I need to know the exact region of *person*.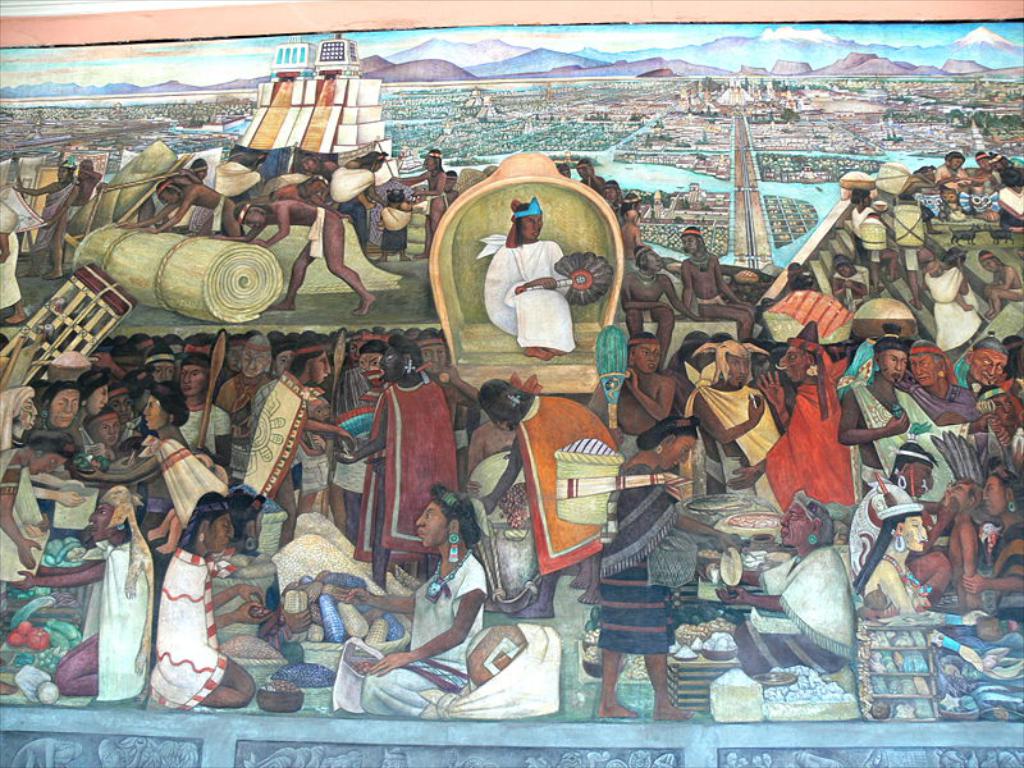
Region: left=489, top=195, right=571, bottom=366.
